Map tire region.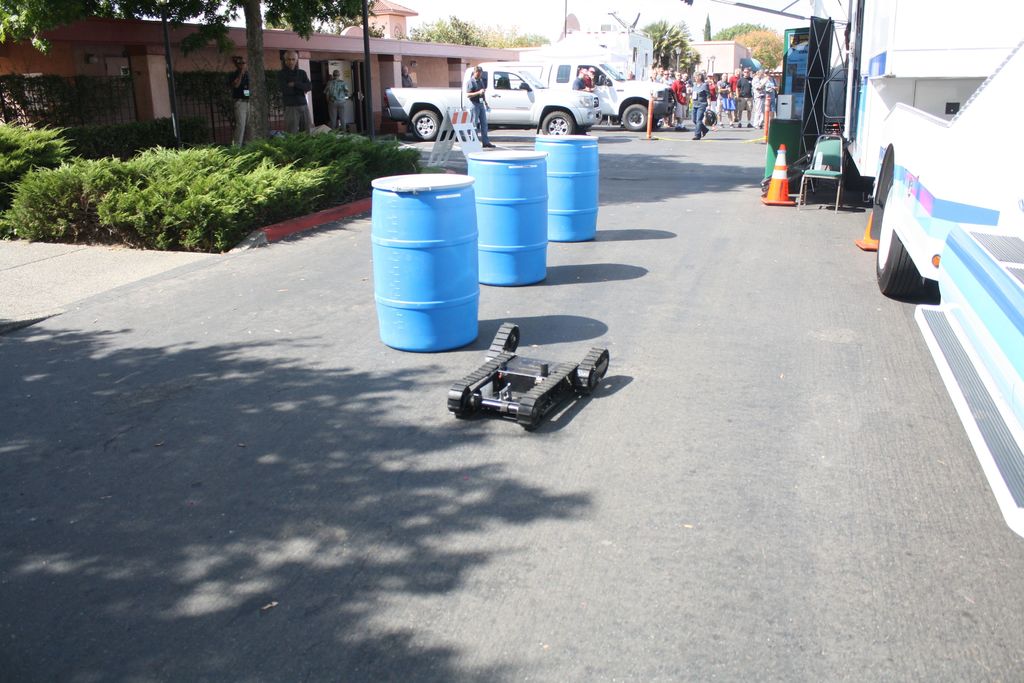
Mapped to bbox=[412, 110, 440, 140].
